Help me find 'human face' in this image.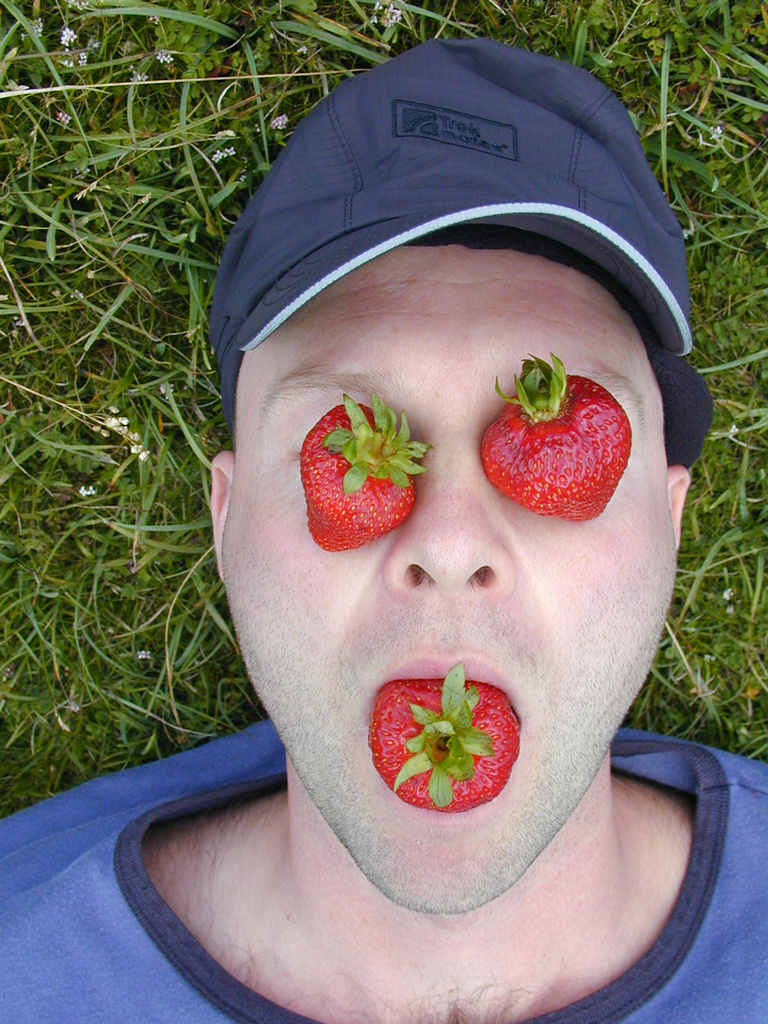
Found it: (x1=219, y1=255, x2=682, y2=915).
